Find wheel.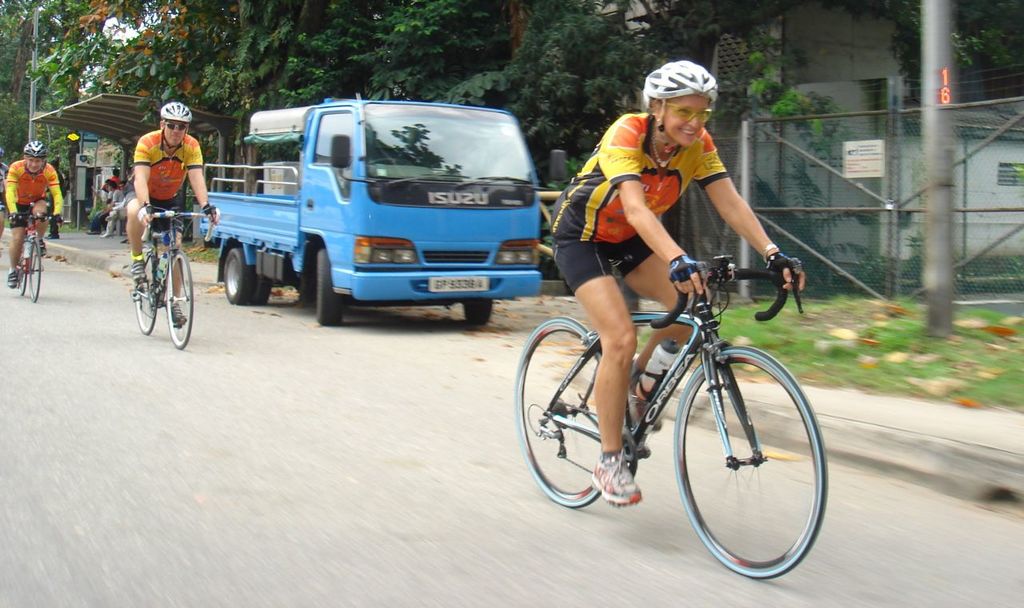
select_region(163, 251, 193, 349).
